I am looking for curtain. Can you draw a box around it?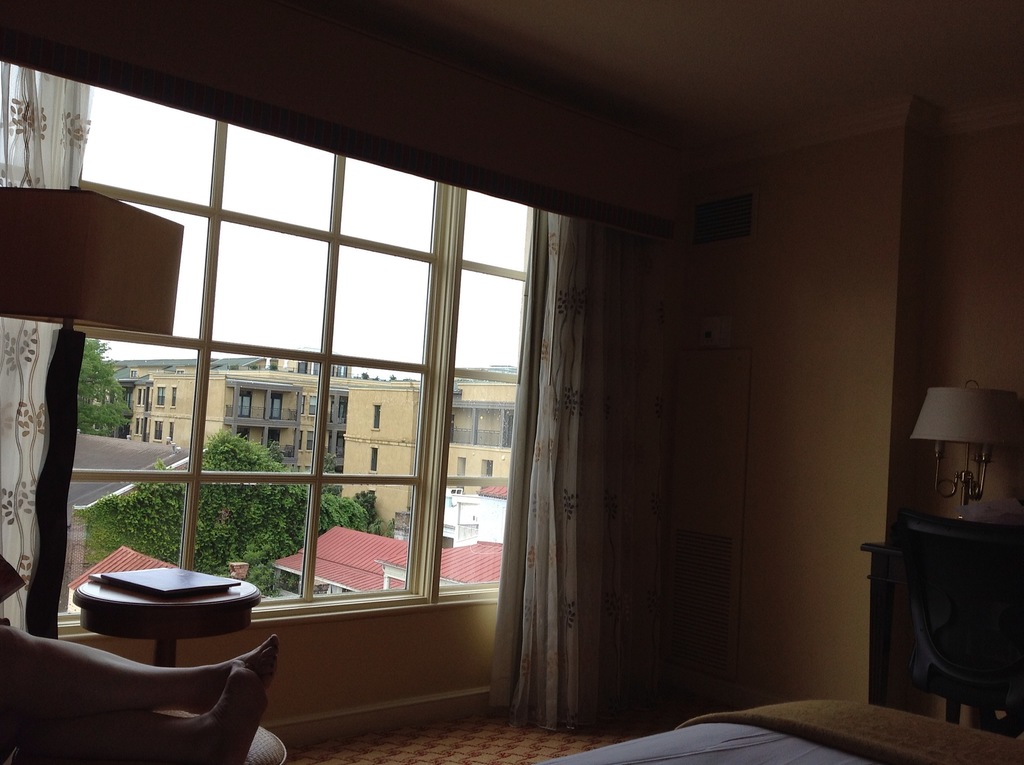
Sure, the bounding box is box=[488, 205, 633, 713].
